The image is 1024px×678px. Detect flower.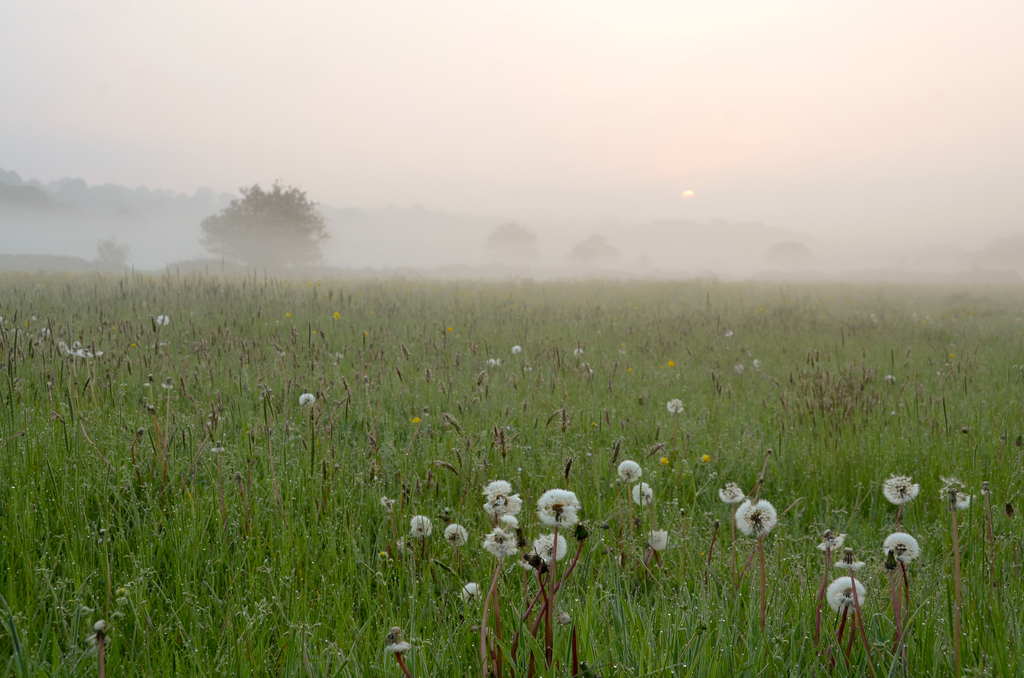
Detection: (617,460,642,483).
